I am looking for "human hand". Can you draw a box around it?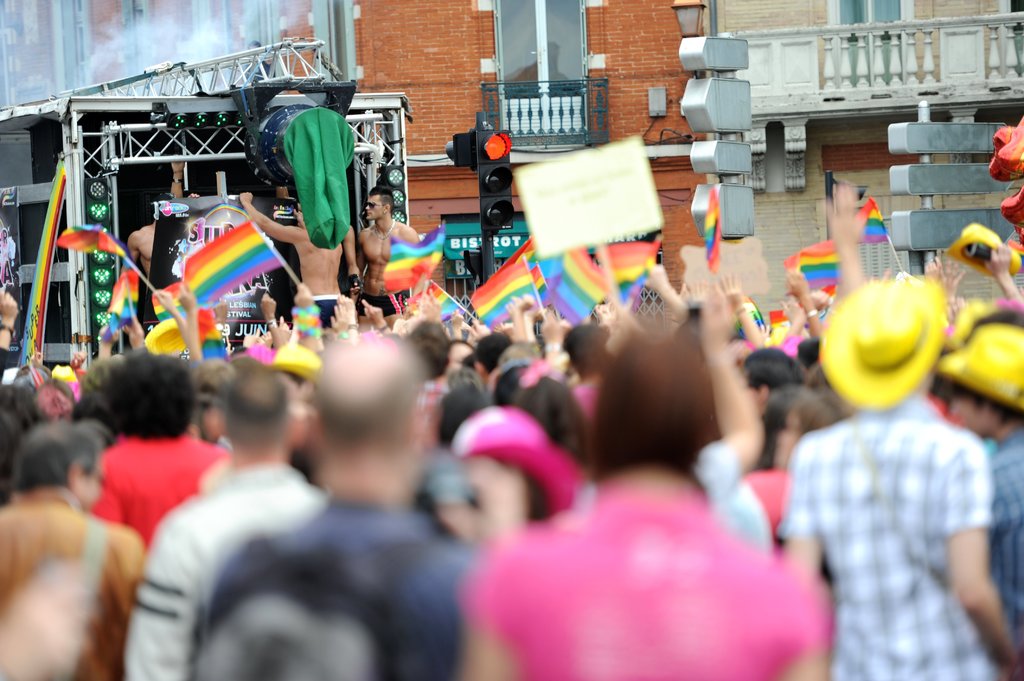
Sure, the bounding box is (left=0, top=289, right=19, bottom=326).
